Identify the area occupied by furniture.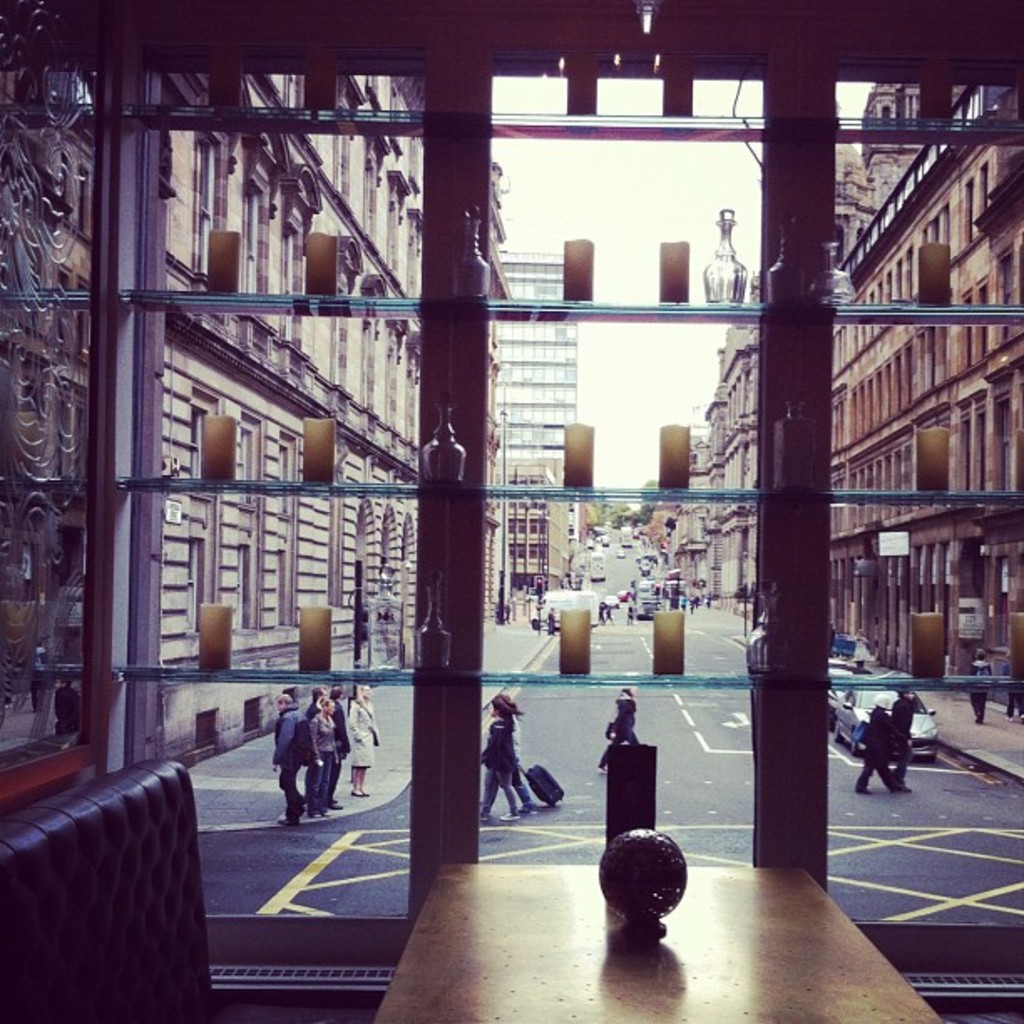
Area: 0 760 228 1022.
